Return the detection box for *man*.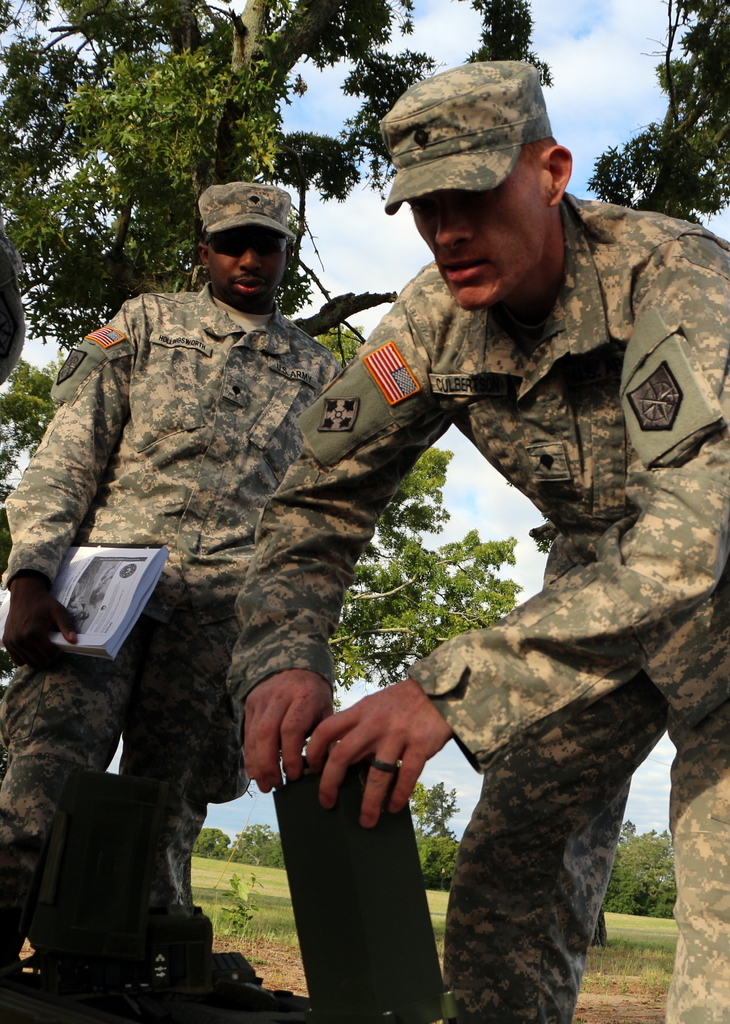
0,243,26,575.
